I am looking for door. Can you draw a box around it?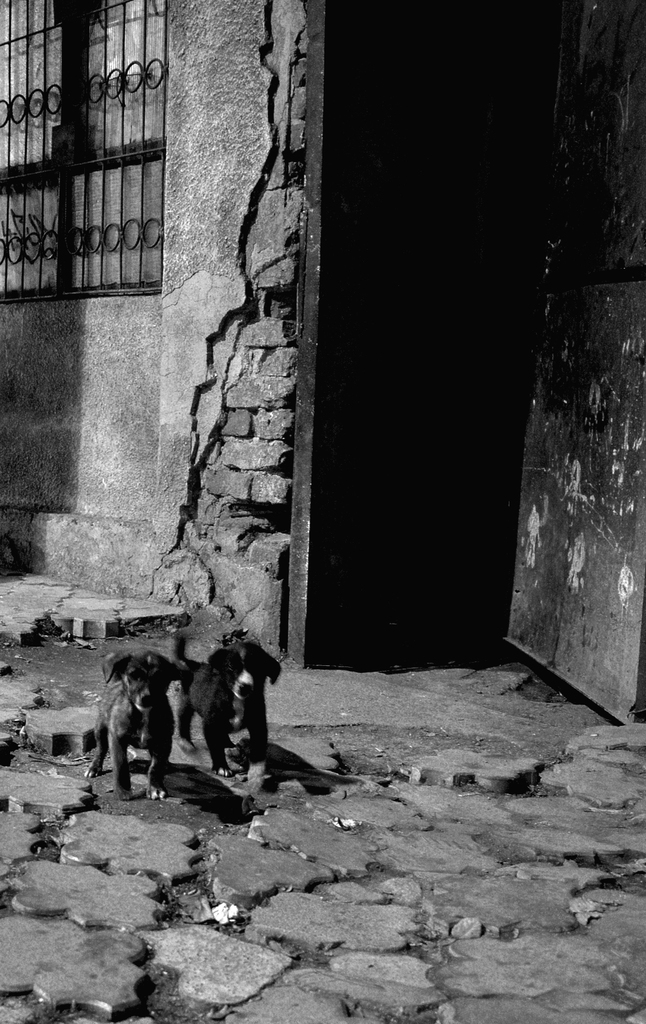
Sure, the bounding box is <bbox>506, 0, 645, 726</bbox>.
